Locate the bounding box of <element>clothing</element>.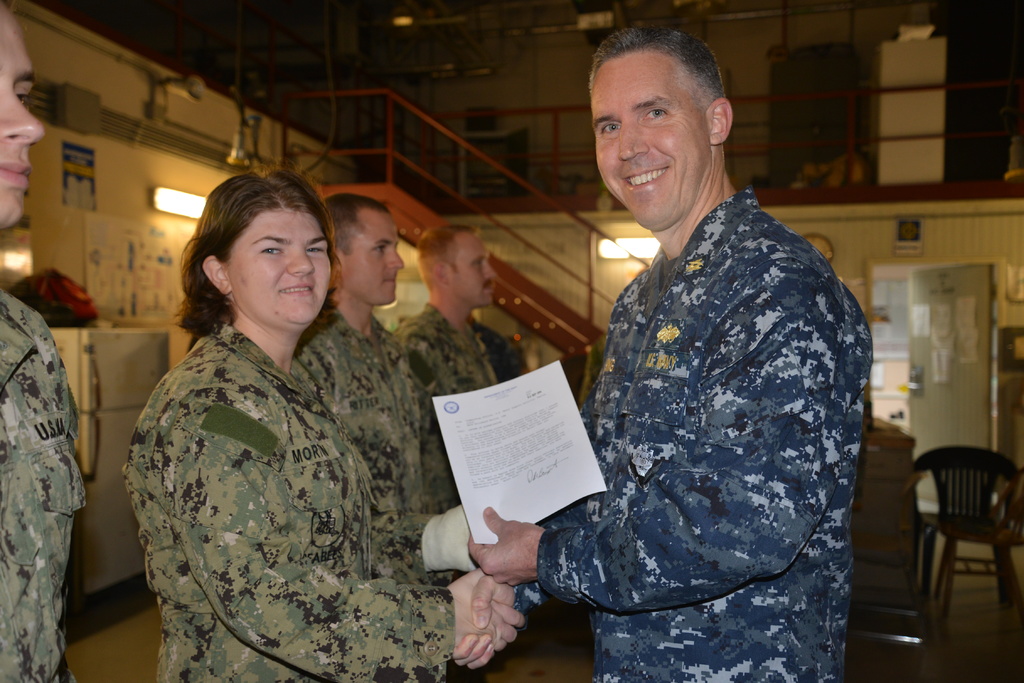
Bounding box: select_region(529, 122, 884, 682).
